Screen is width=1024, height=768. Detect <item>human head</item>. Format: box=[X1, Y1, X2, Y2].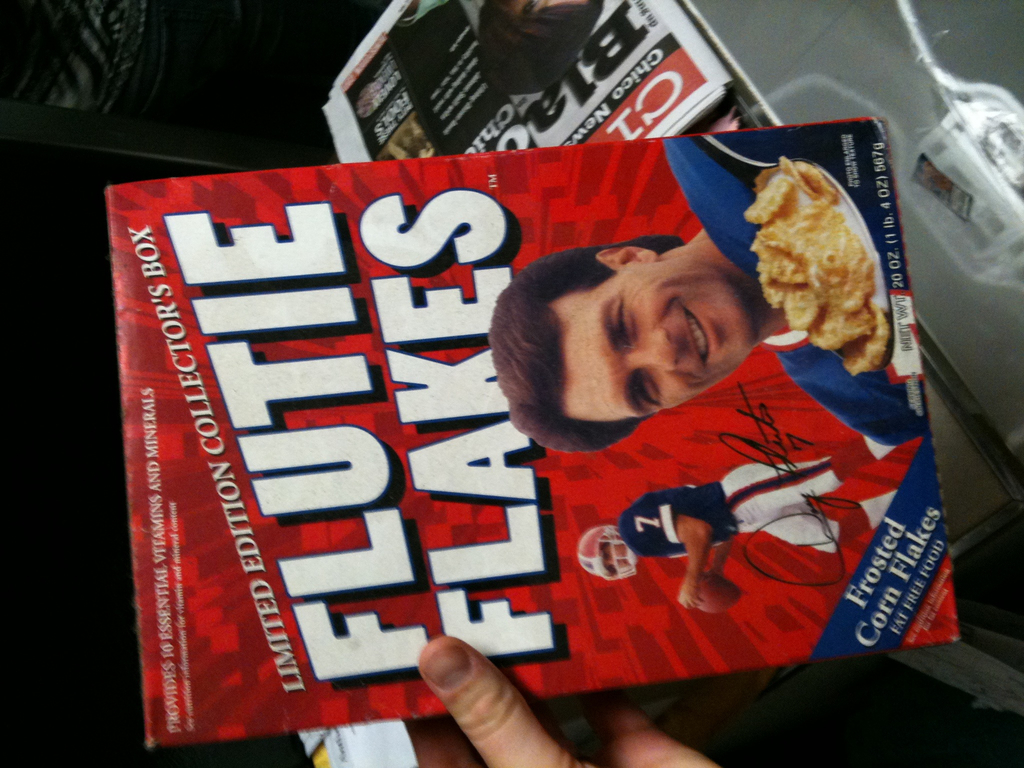
box=[485, 236, 767, 417].
